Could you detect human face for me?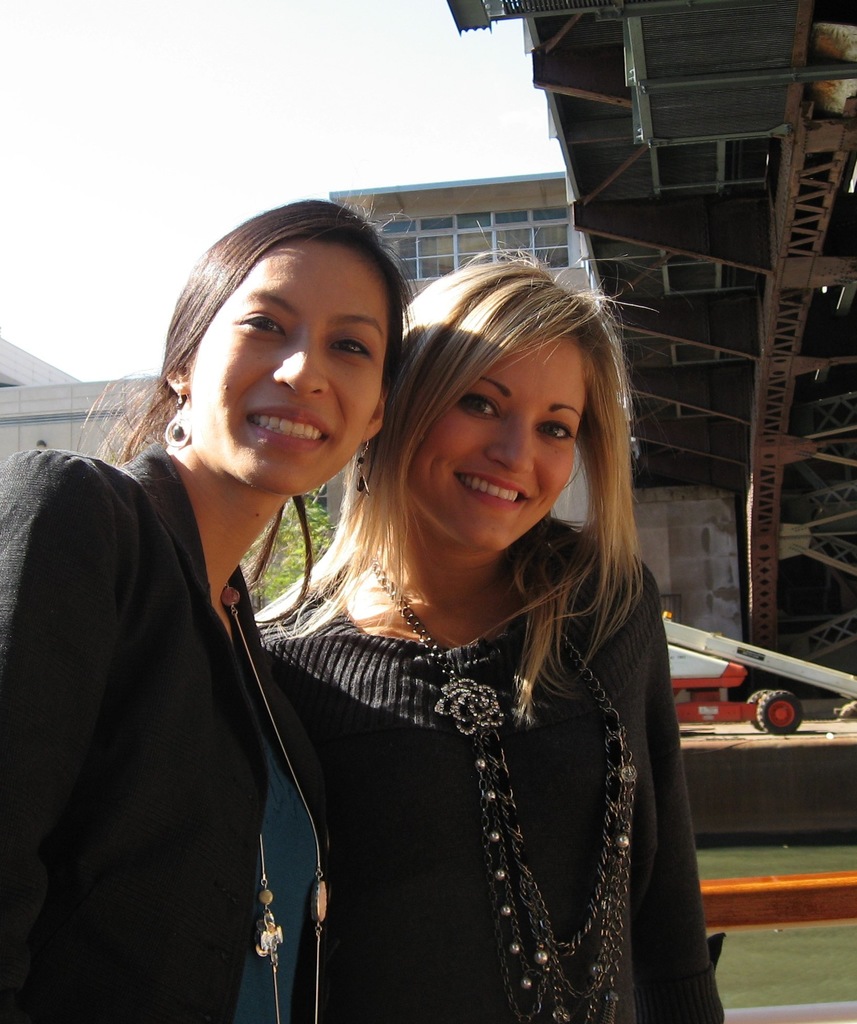
Detection result: bbox=[193, 242, 396, 494].
